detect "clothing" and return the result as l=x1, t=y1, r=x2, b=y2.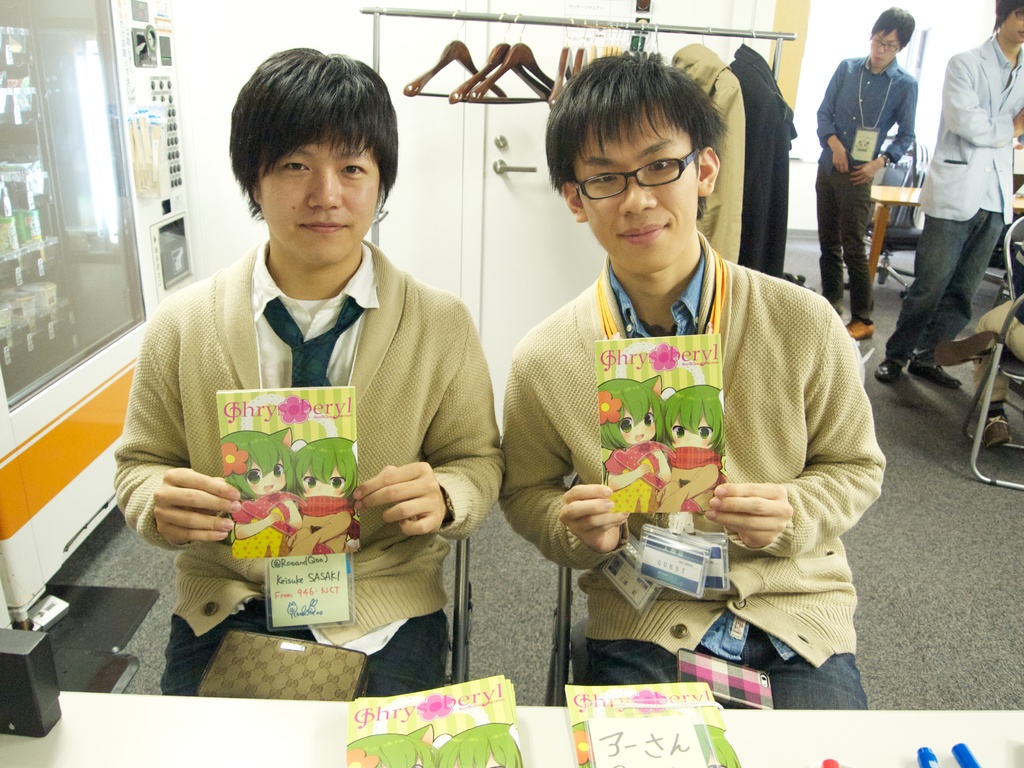
l=729, t=44, r=801, b=282.
